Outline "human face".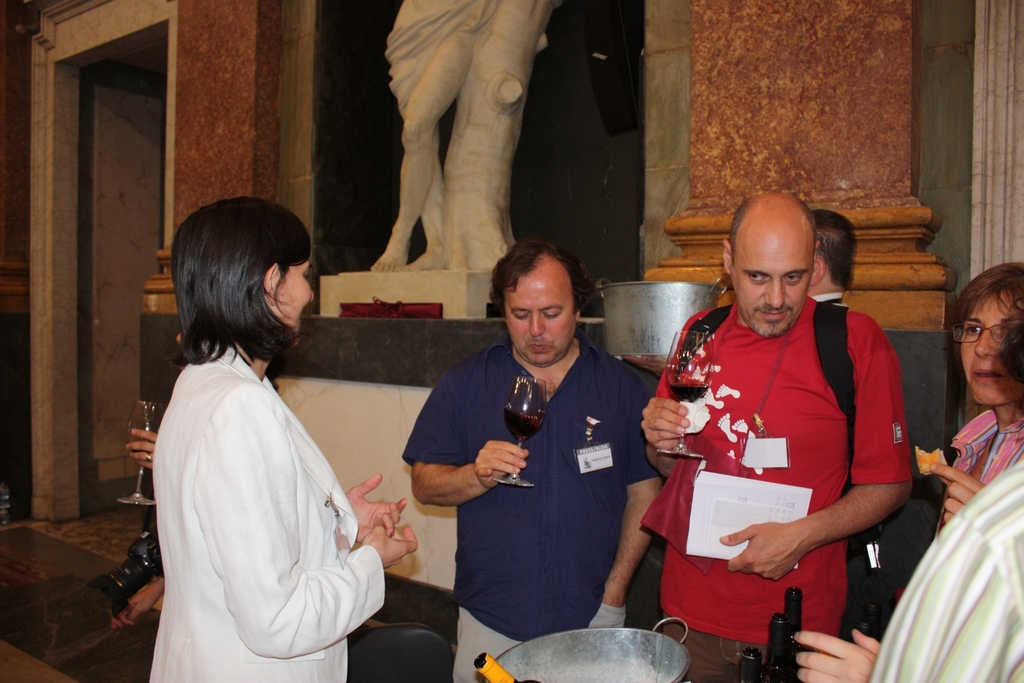
Outline: detection(275, 260, 317, 348).
